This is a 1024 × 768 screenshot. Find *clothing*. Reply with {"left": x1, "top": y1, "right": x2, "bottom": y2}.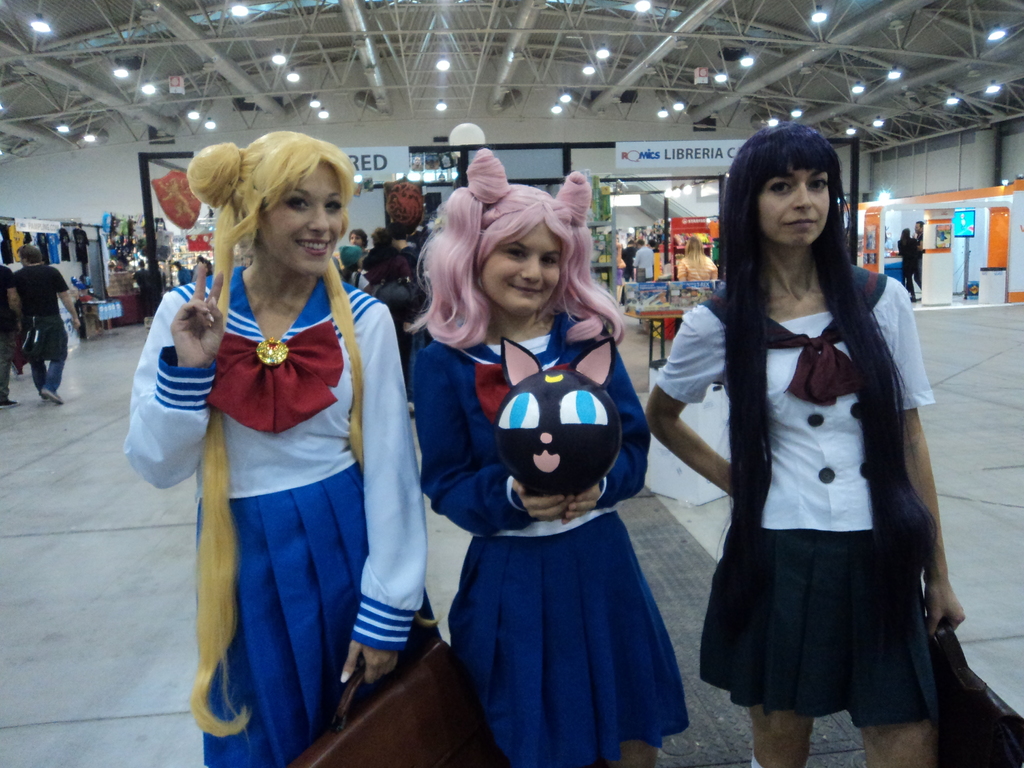
{"left": 652, "top": 264, "right": 939, "bottom": 730}.
